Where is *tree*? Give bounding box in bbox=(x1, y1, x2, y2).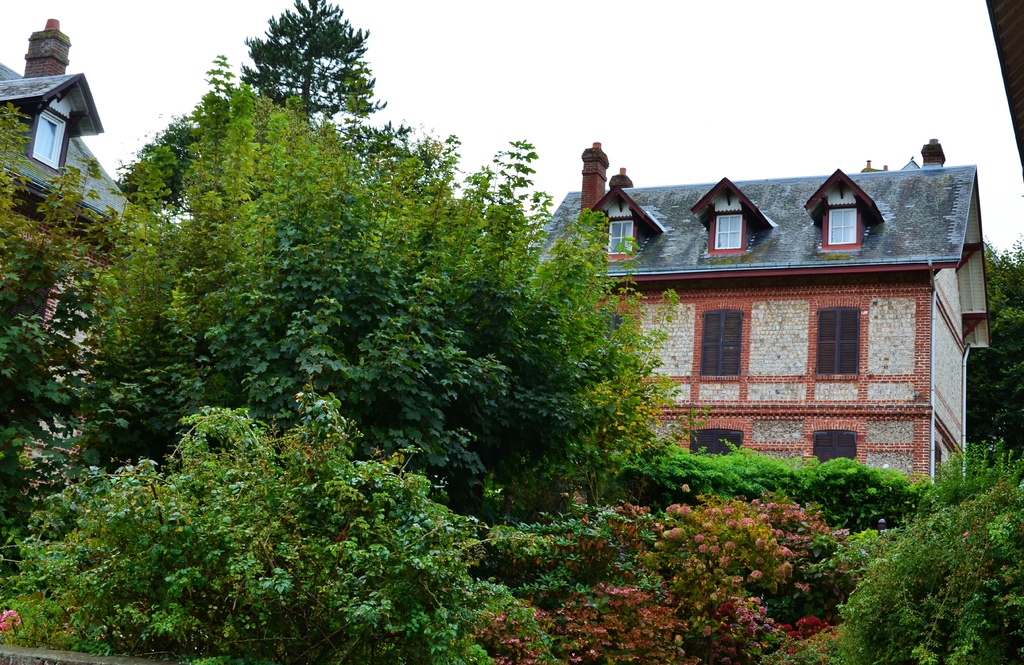
bbox=(961, 234, 1023, 457).
